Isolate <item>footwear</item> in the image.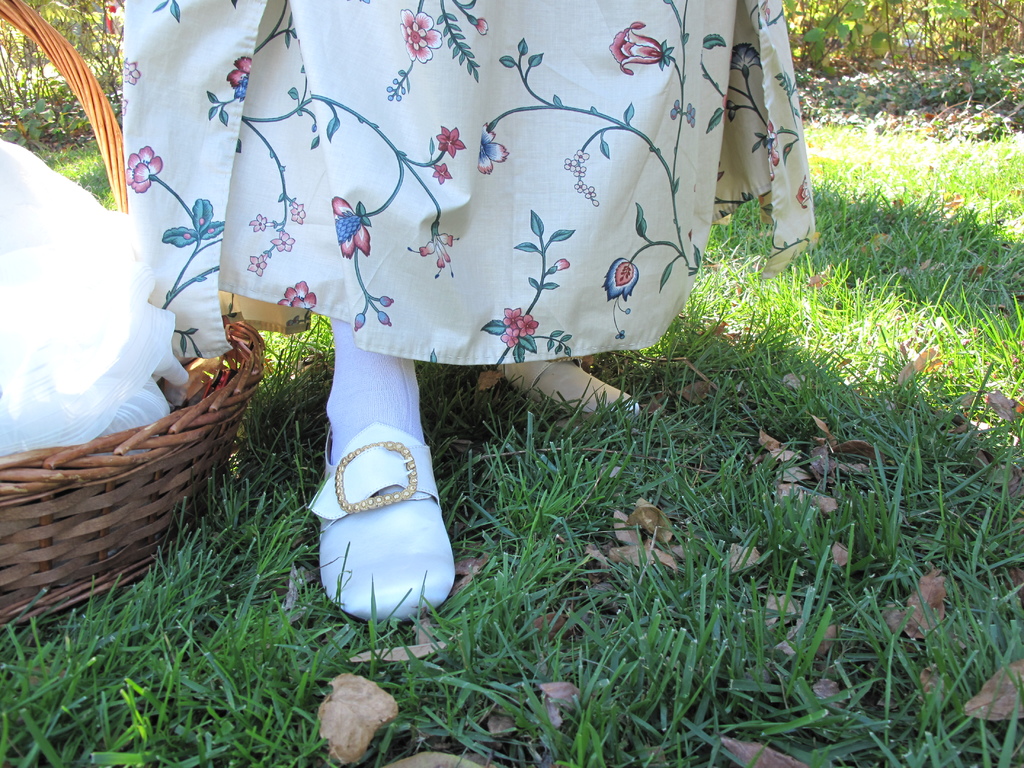
Isolated region: [x1=305, y1=394, x2=450, y2=655].
